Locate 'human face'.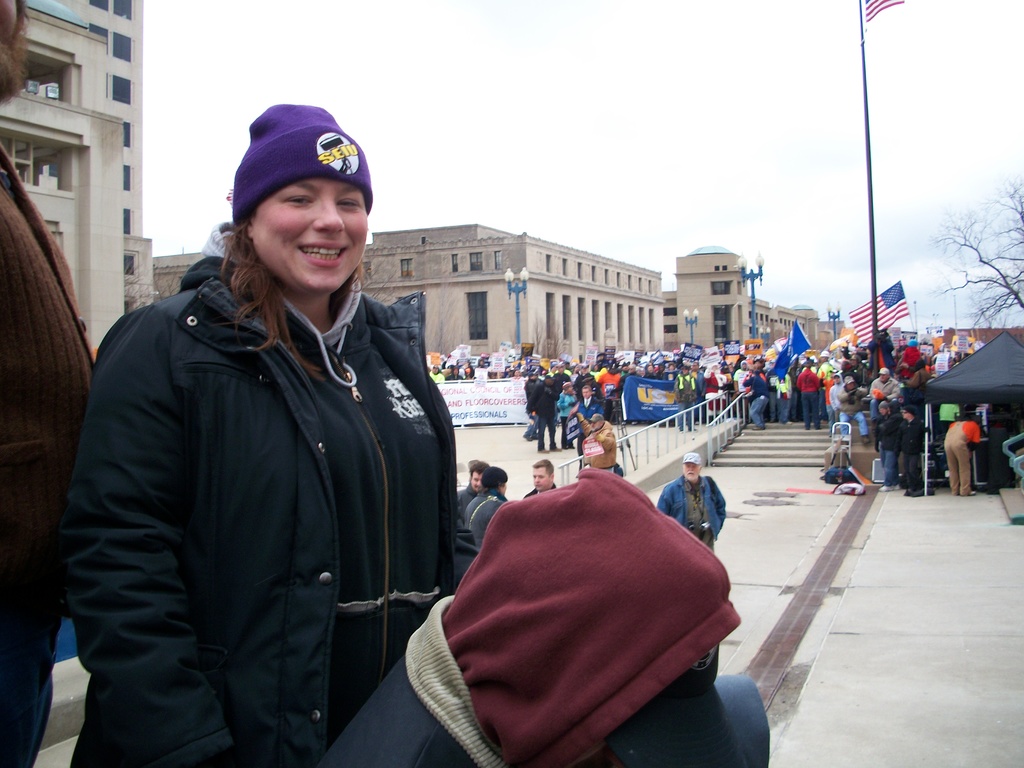
Bounding box: x1=532 y1=467 x2=554 y2=489.
